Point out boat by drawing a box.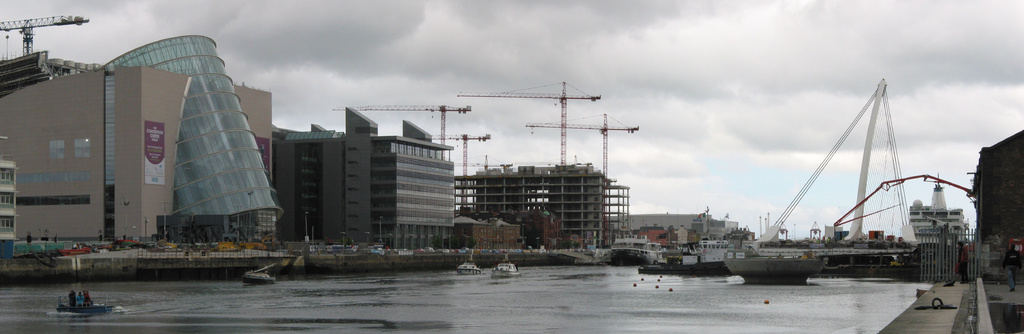
locate(491, 258, 517, 283).
